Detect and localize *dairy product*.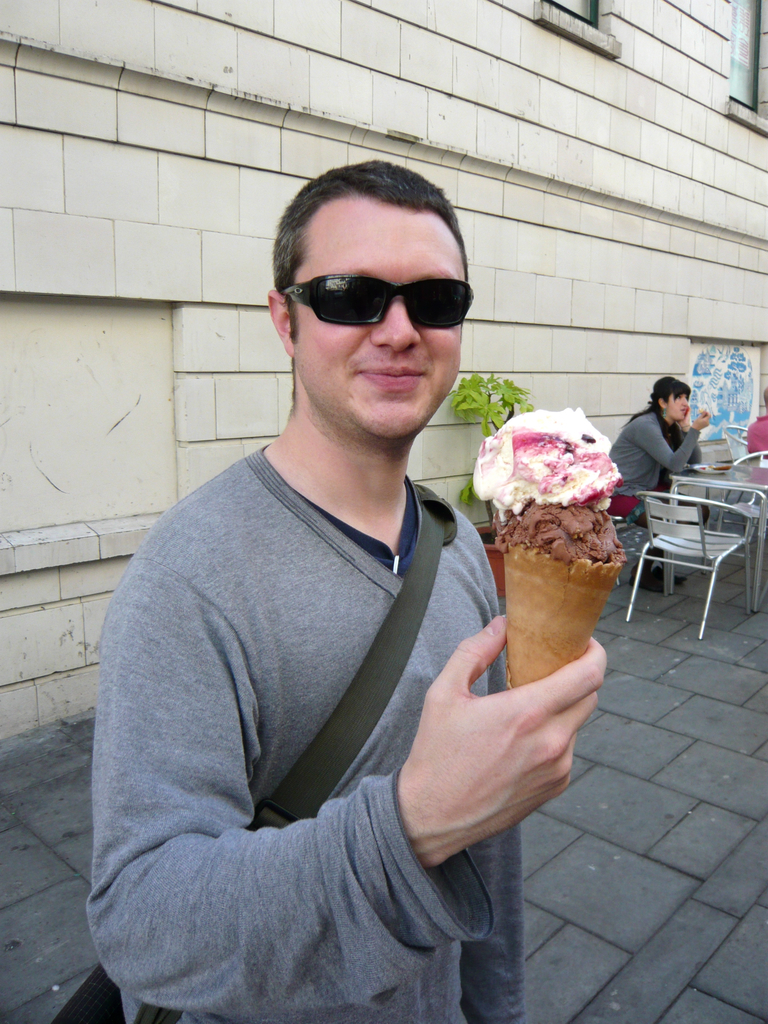
Localized at (502,493,619,564).
